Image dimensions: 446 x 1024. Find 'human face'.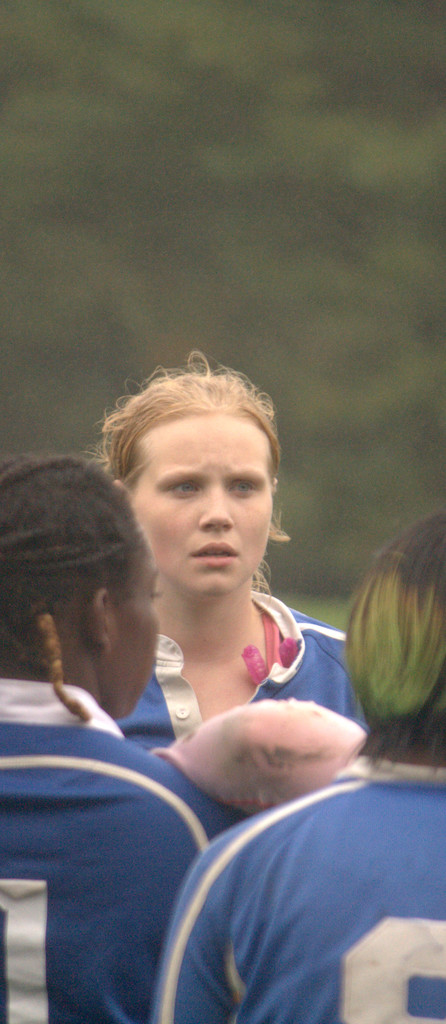
pyautogui.locateOnScreen(112, 550, 165, 714).
